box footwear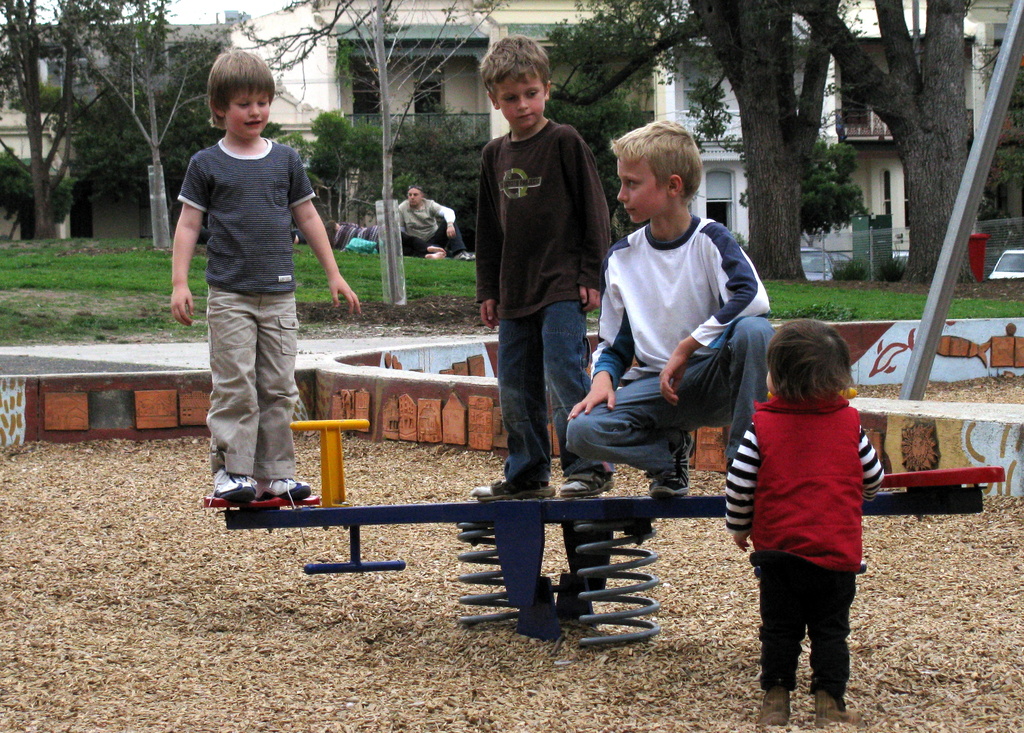
253, 475, 311, 504
